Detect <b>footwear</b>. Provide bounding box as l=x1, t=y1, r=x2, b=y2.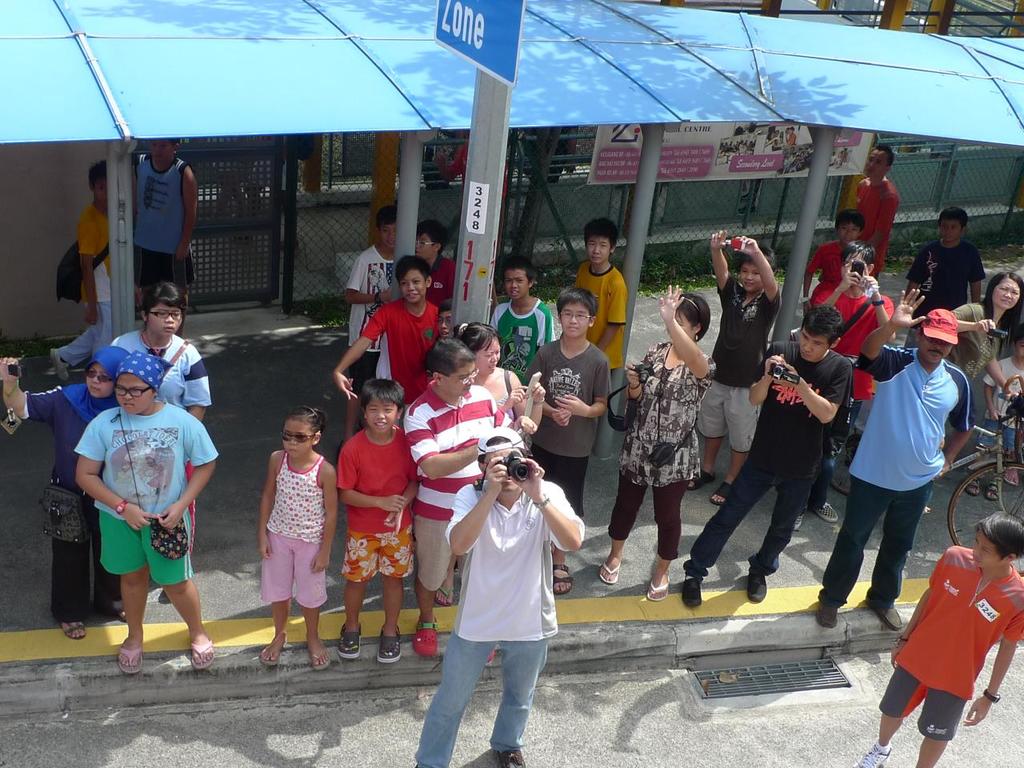
l=852, t=738, r=894, b=767.
